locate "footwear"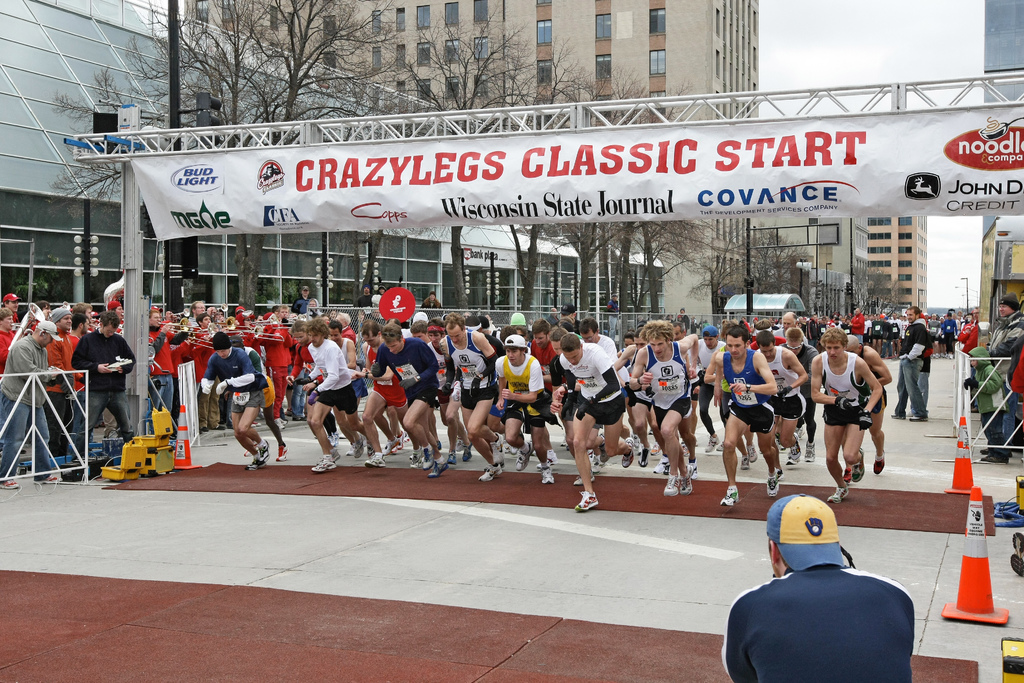
[35, 475, 63, 488]
